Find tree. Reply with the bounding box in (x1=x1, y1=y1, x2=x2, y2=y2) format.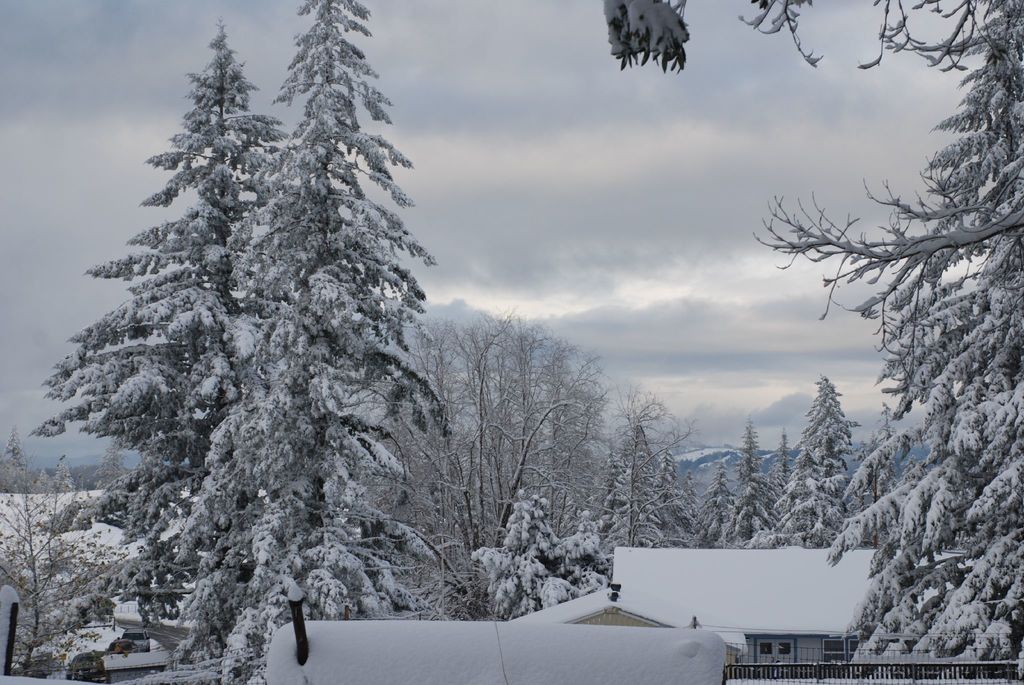
(x1=593, y1=0, x2=823, y2=76).
